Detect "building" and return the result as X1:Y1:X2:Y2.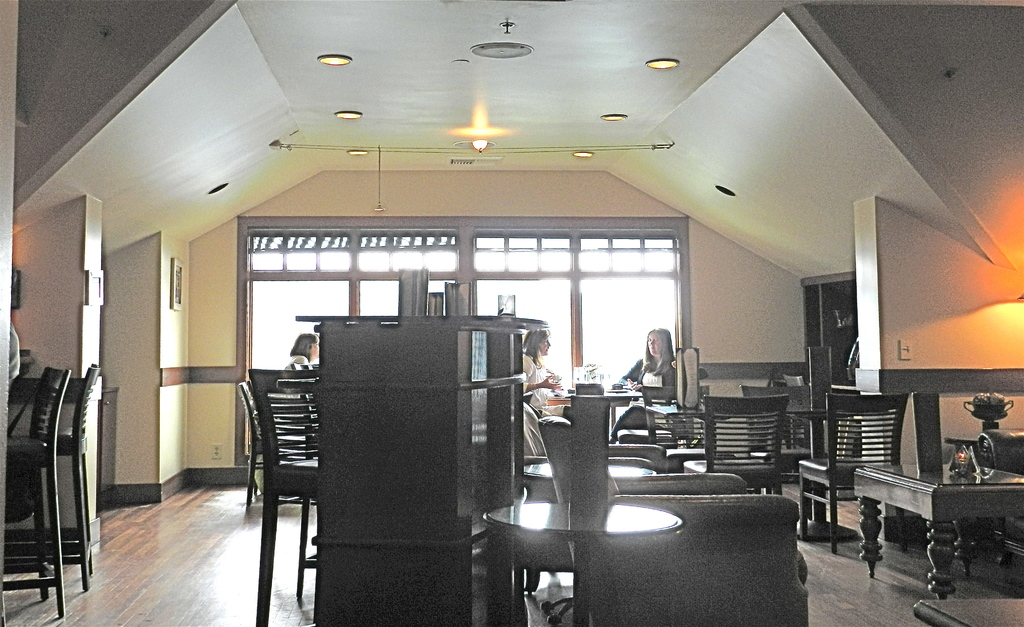
0:0:1023:626.
